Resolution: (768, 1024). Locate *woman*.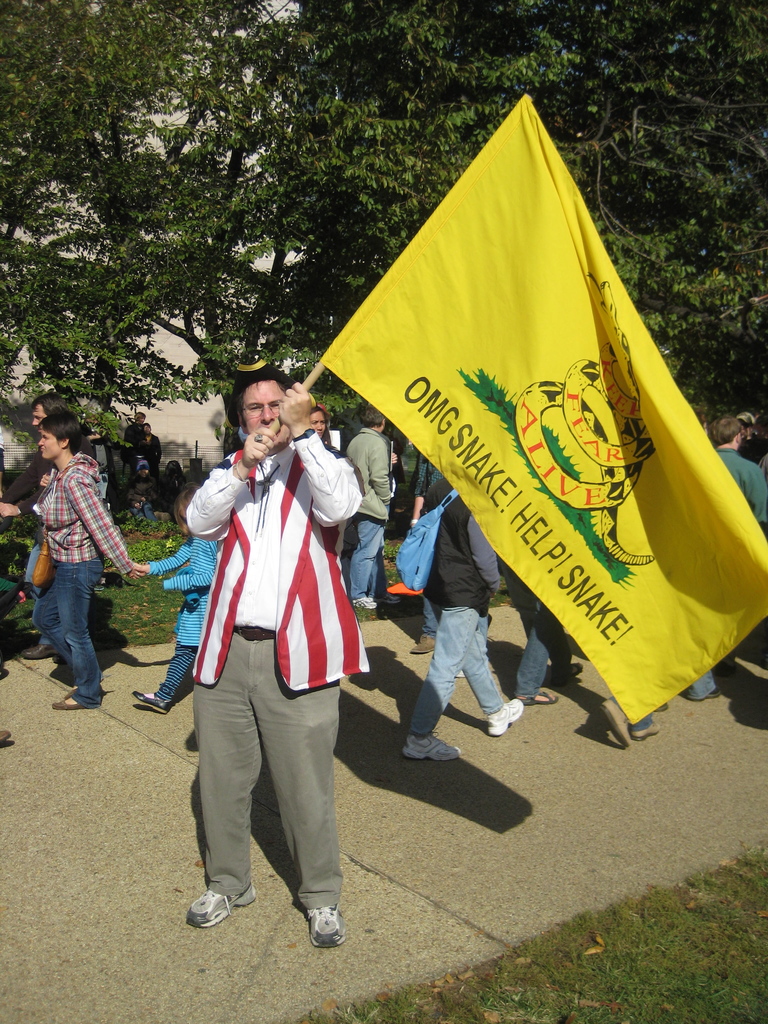
<box>0,394,375,635</box>.
